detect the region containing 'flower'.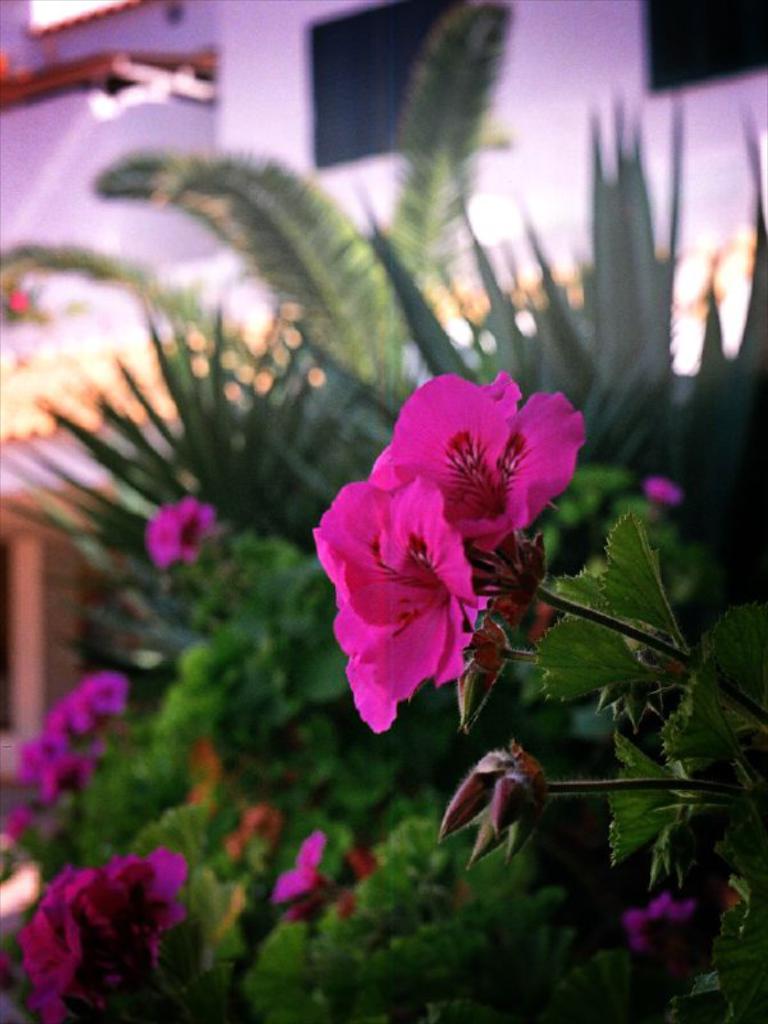
270/831/326/900.
